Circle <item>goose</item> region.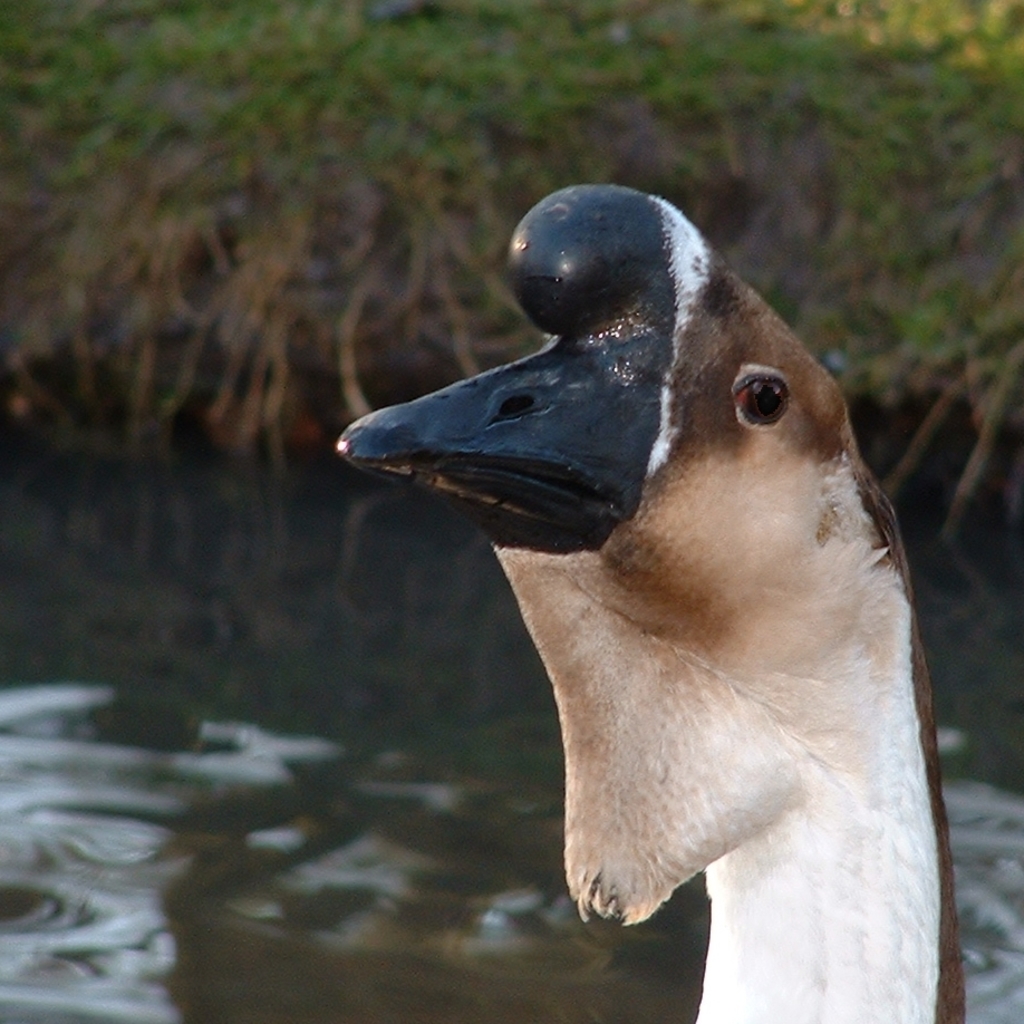
Region: crop(340, 195, 989, 1023).
